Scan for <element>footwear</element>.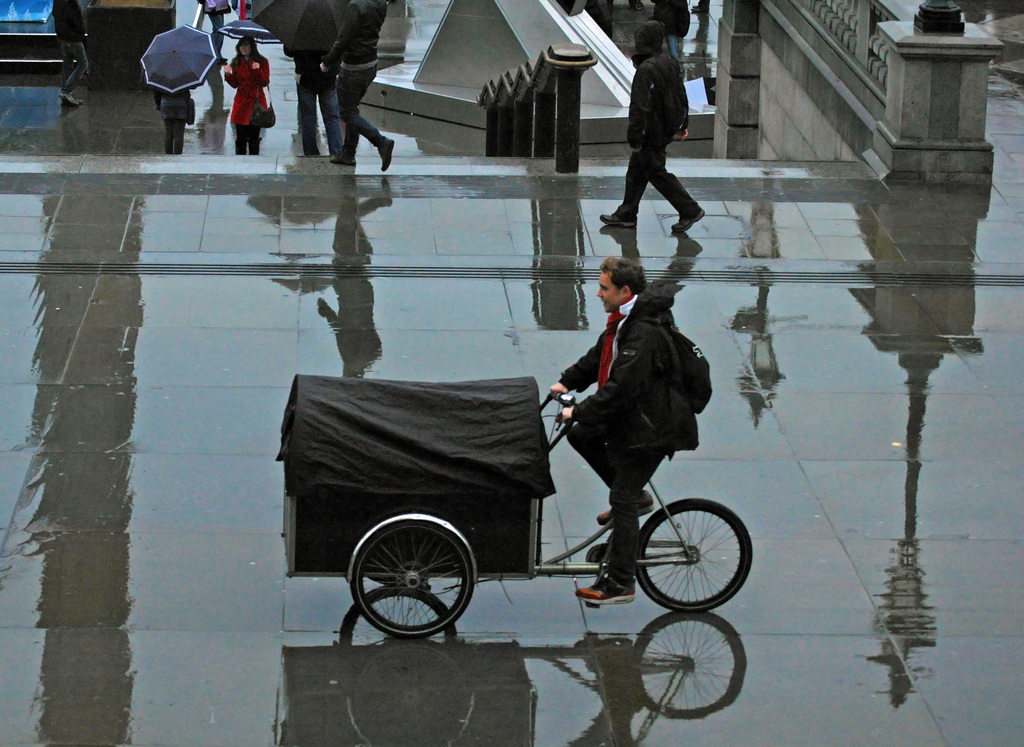
Scan result: [598,210,639,229].
